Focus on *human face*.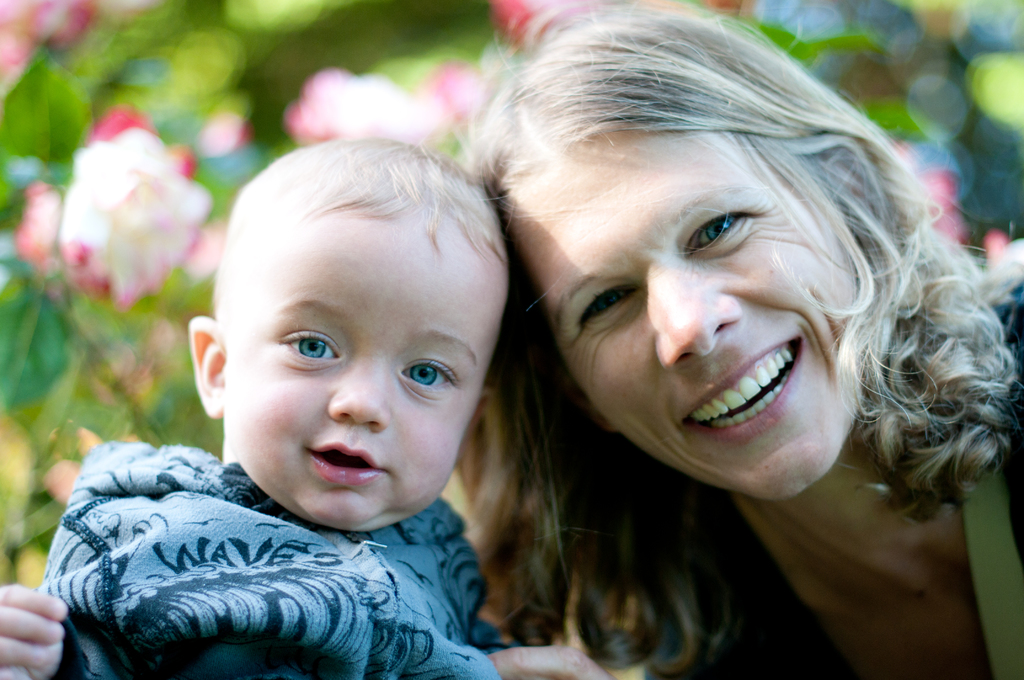
Focused at [499,125,858,503].
